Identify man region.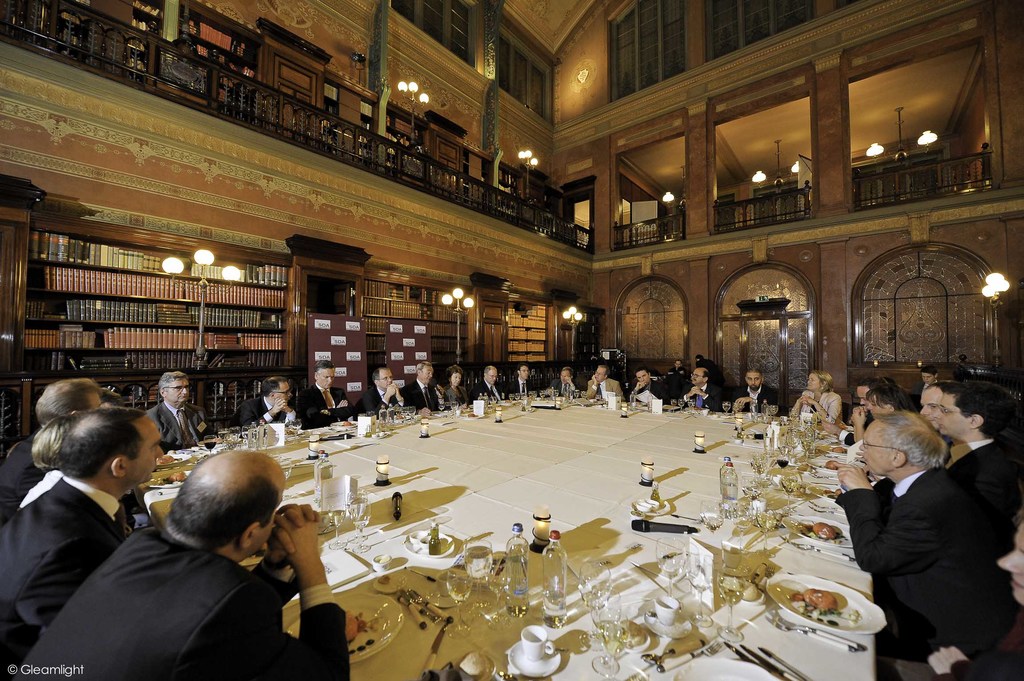
Region: 152:370:224:460.
